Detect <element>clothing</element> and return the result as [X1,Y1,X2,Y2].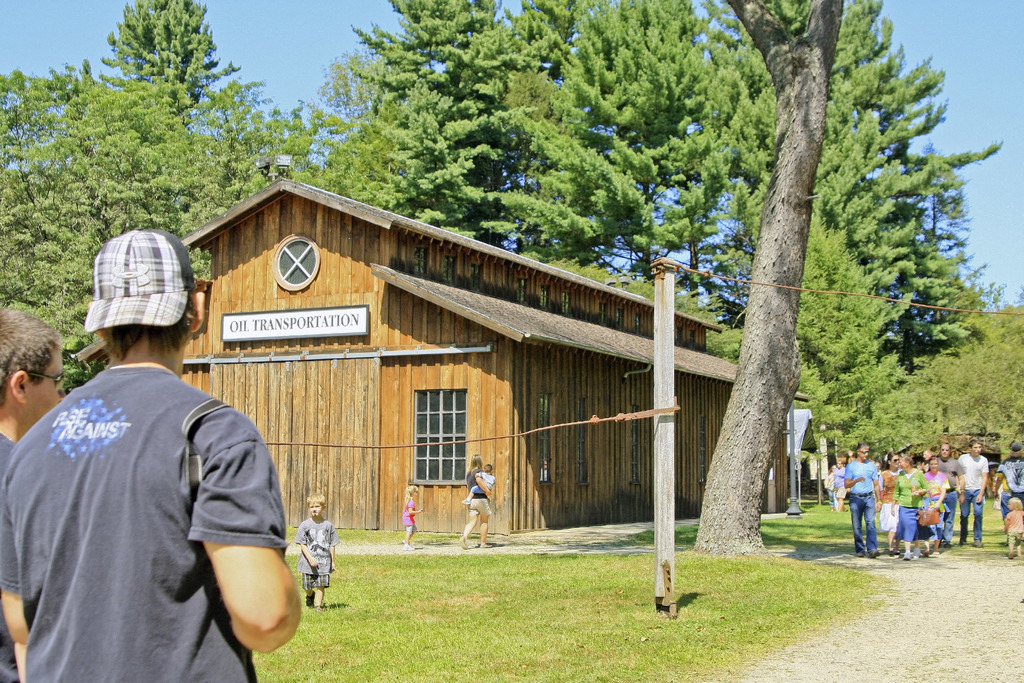
[922,468,948,539].
